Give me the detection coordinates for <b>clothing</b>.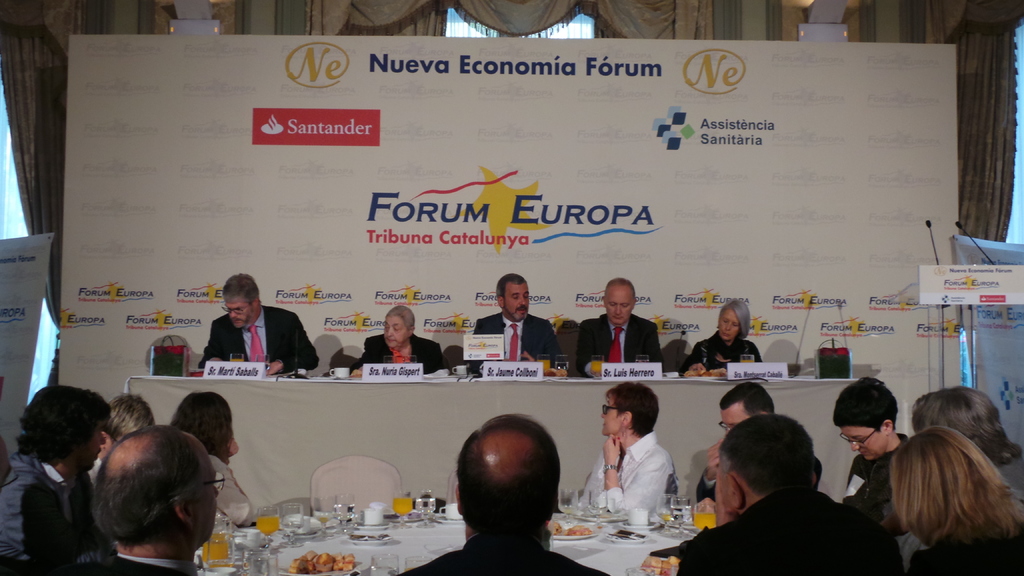
locate(683, 335, 758, 378).
